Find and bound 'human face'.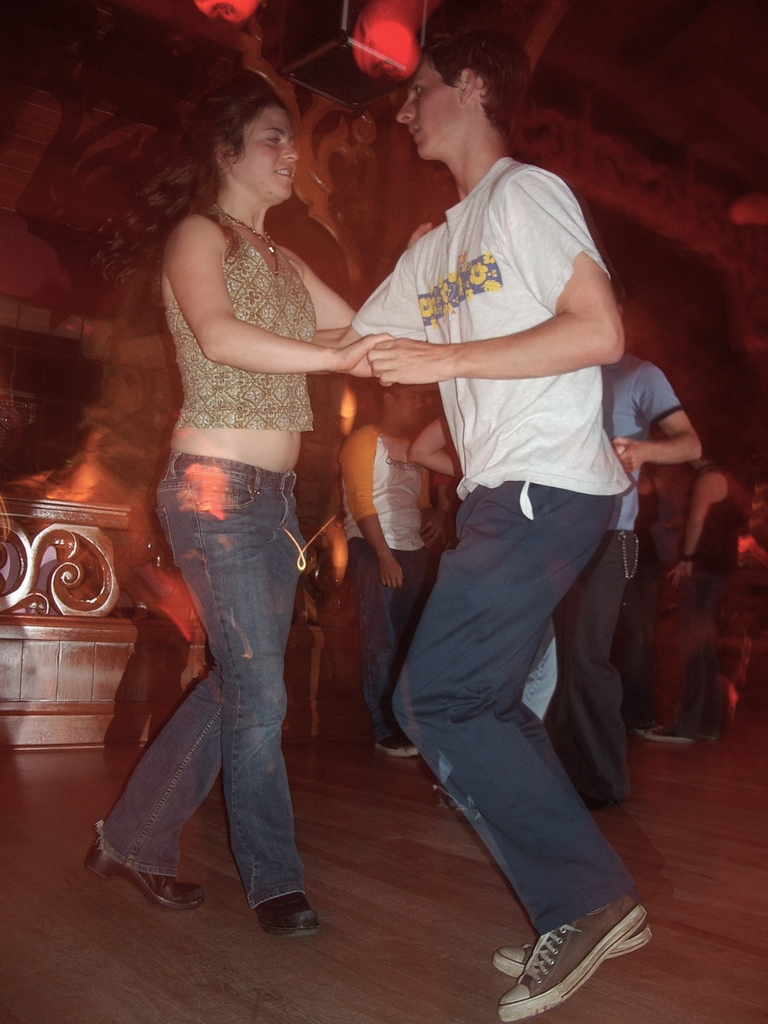
Bound: l=393, t=57, r=454, b=157.
